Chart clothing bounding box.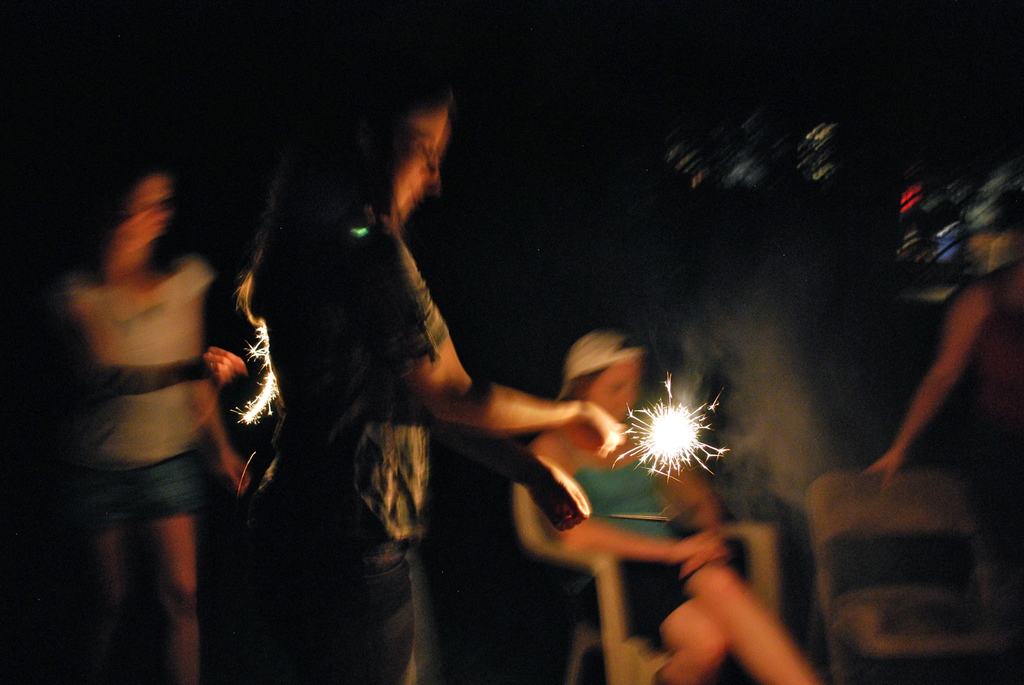
Charted: {"left": 551, "top": 451, "right": 691, "bottom": 645}.
